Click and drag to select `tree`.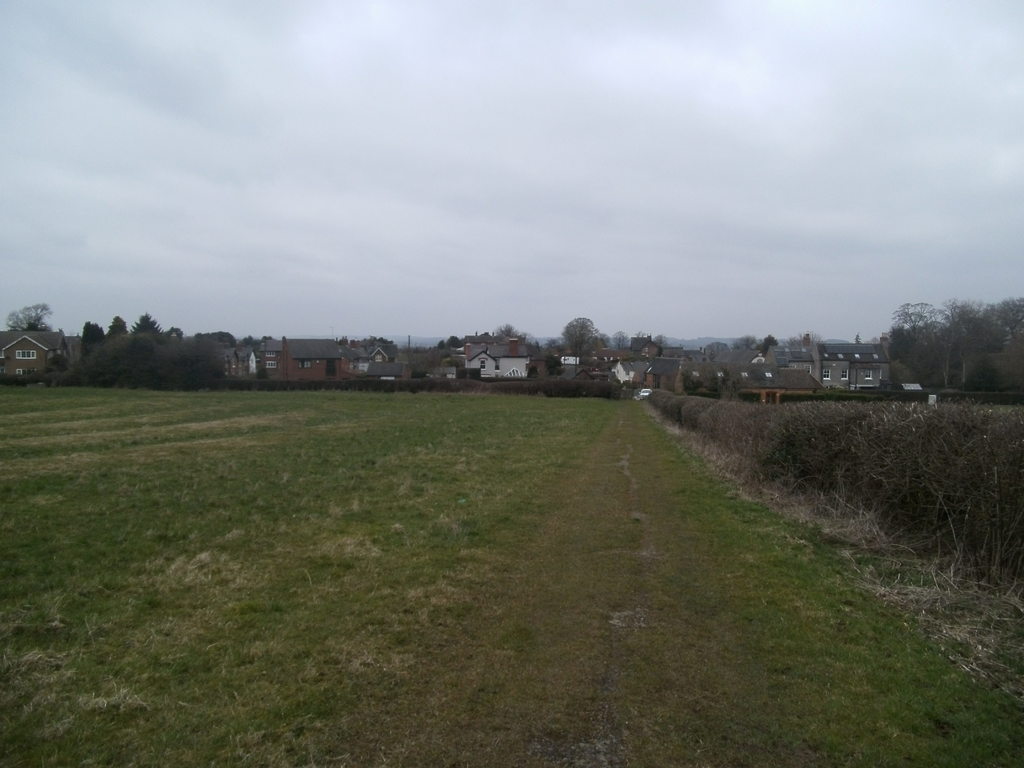
Selection: Rect(3, 301, 55, 329).
